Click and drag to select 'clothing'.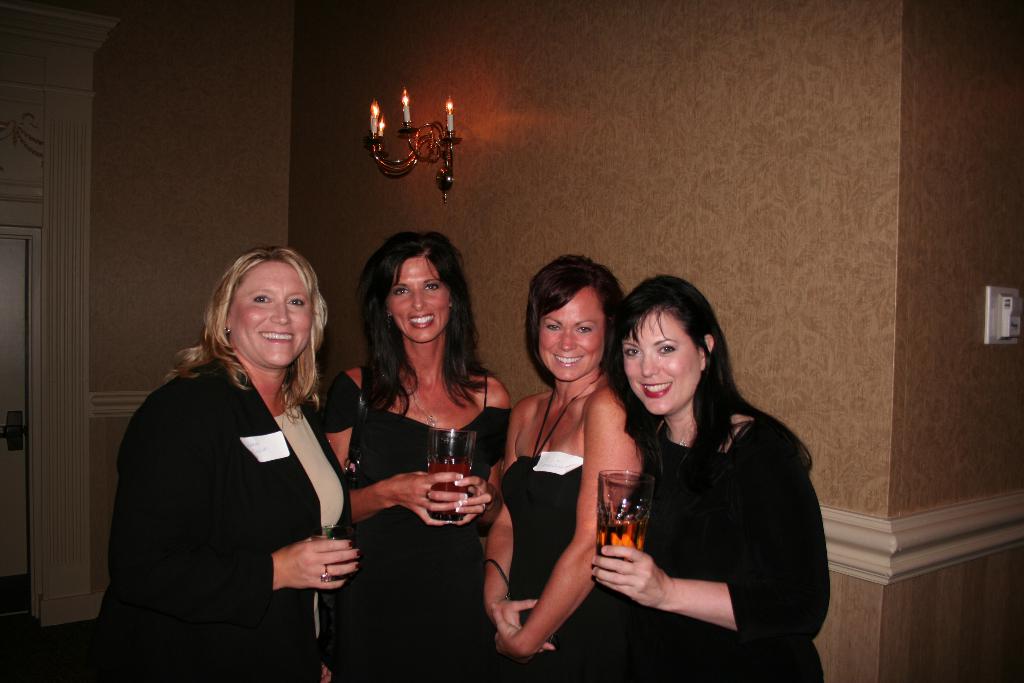
Selection: rect(90, 350, 353, 678).
